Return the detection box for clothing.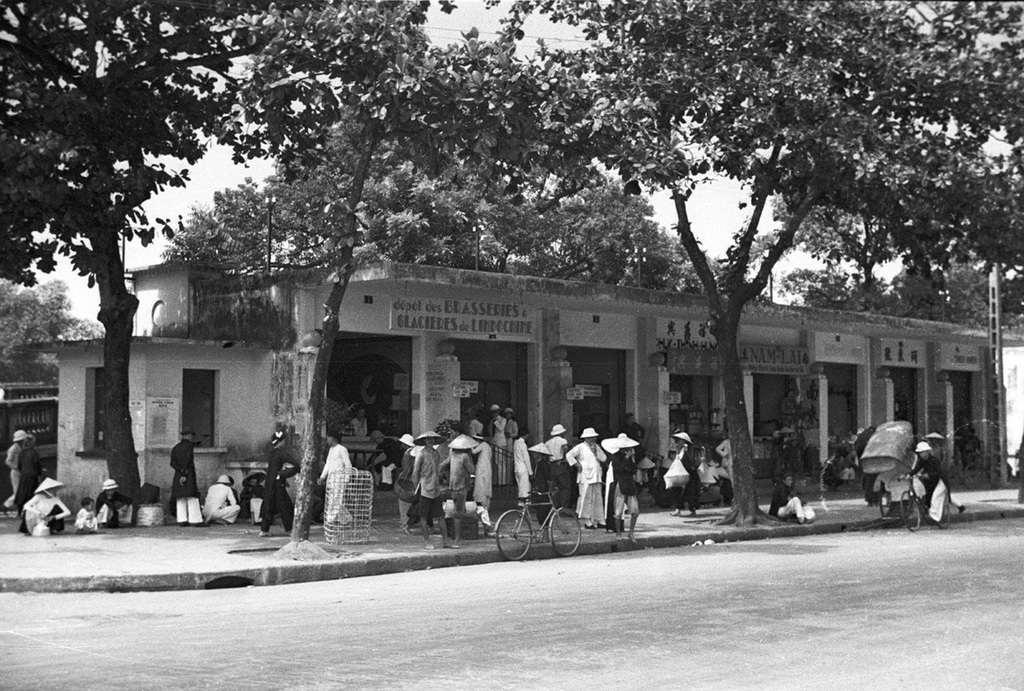
[left=616, top=450, right=642, bottom=521].
